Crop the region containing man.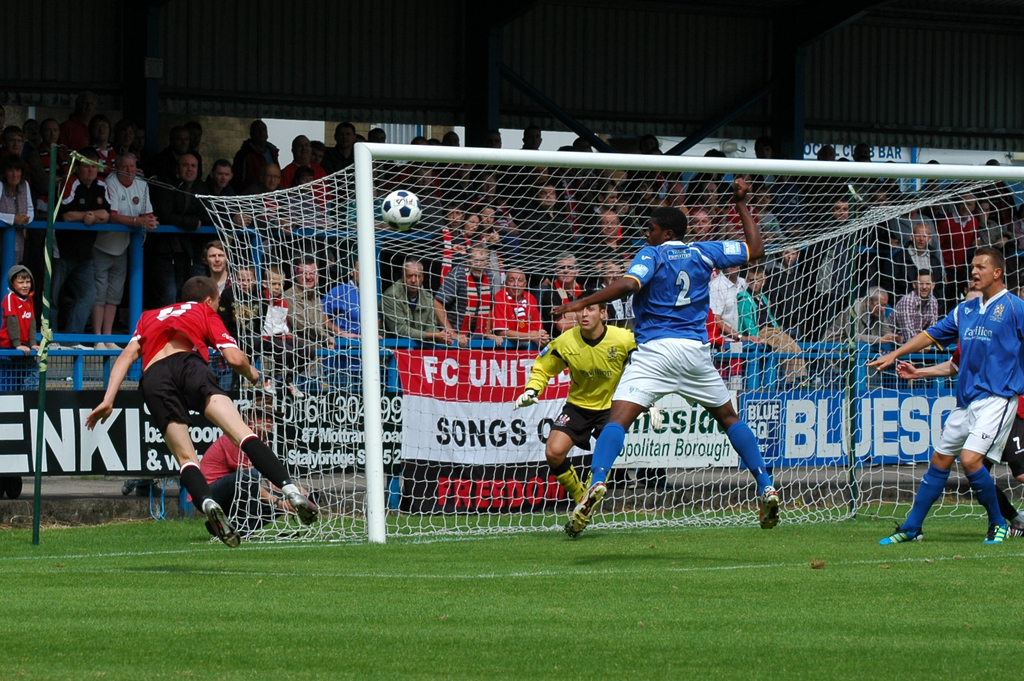
Crop region: [501,271,555,348].
